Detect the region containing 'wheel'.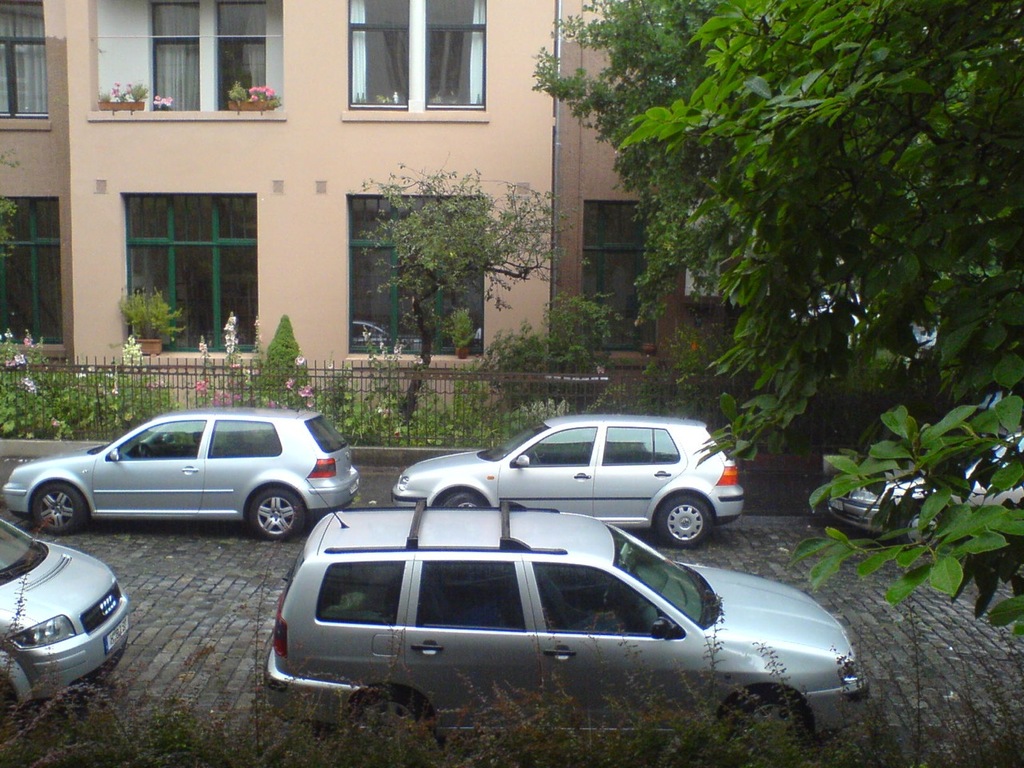
434,487,486,507.
